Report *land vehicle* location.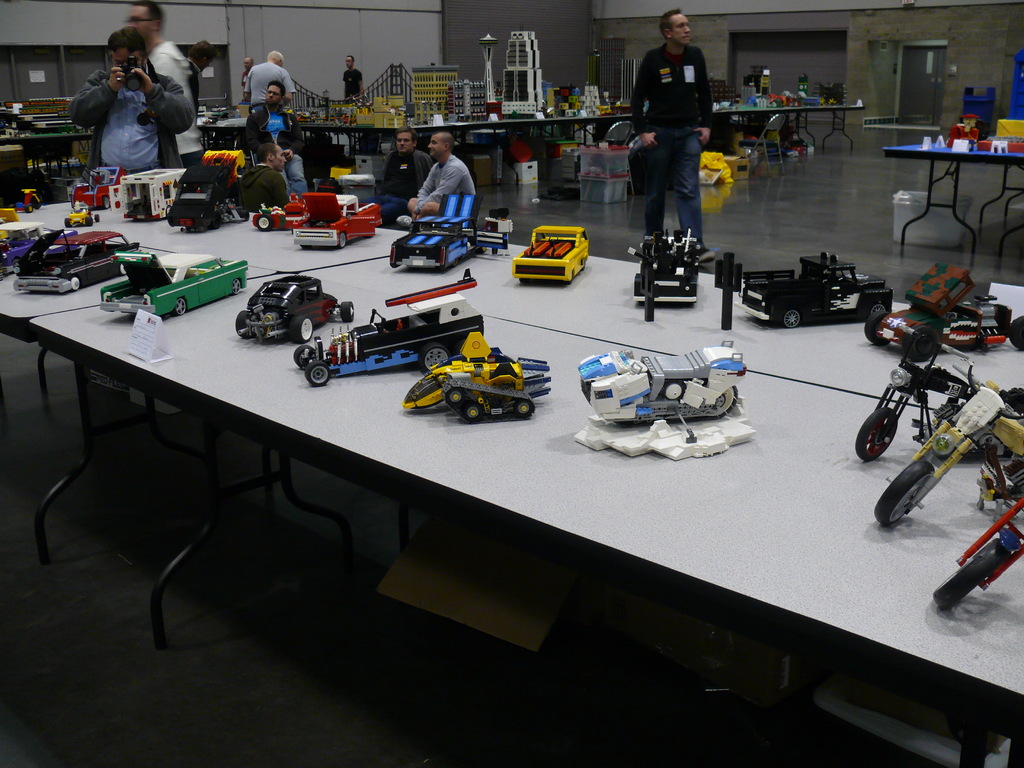
Report: region(854, 324, 1023, 464).
